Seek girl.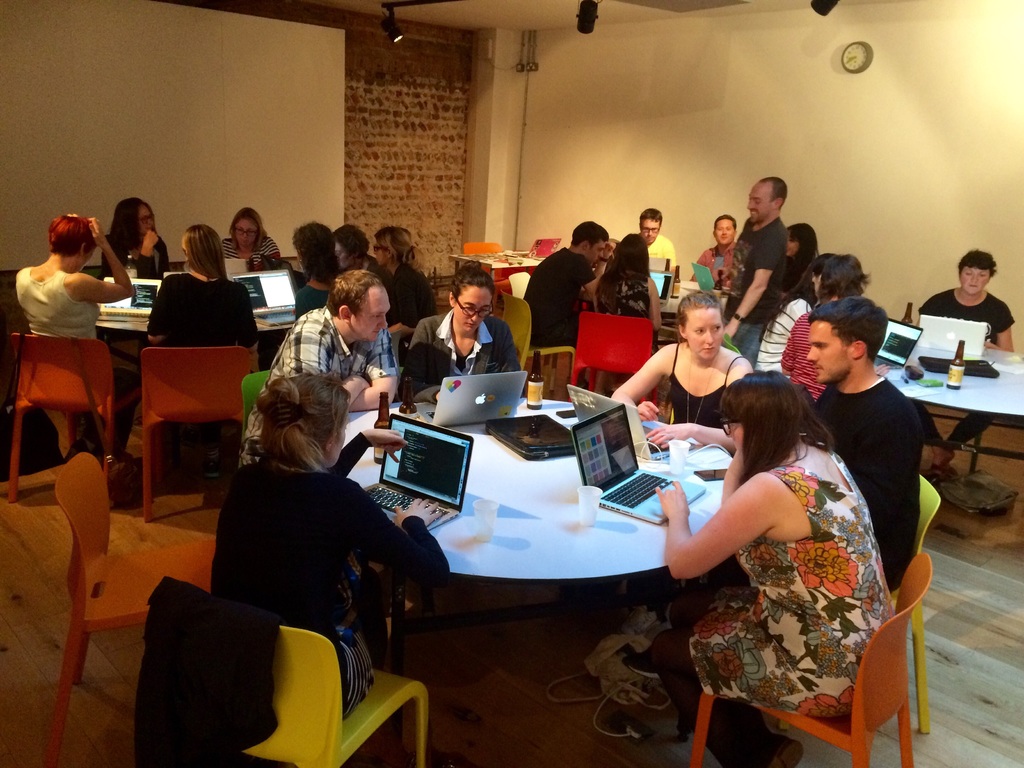
box(100, 198, 172, 281).
